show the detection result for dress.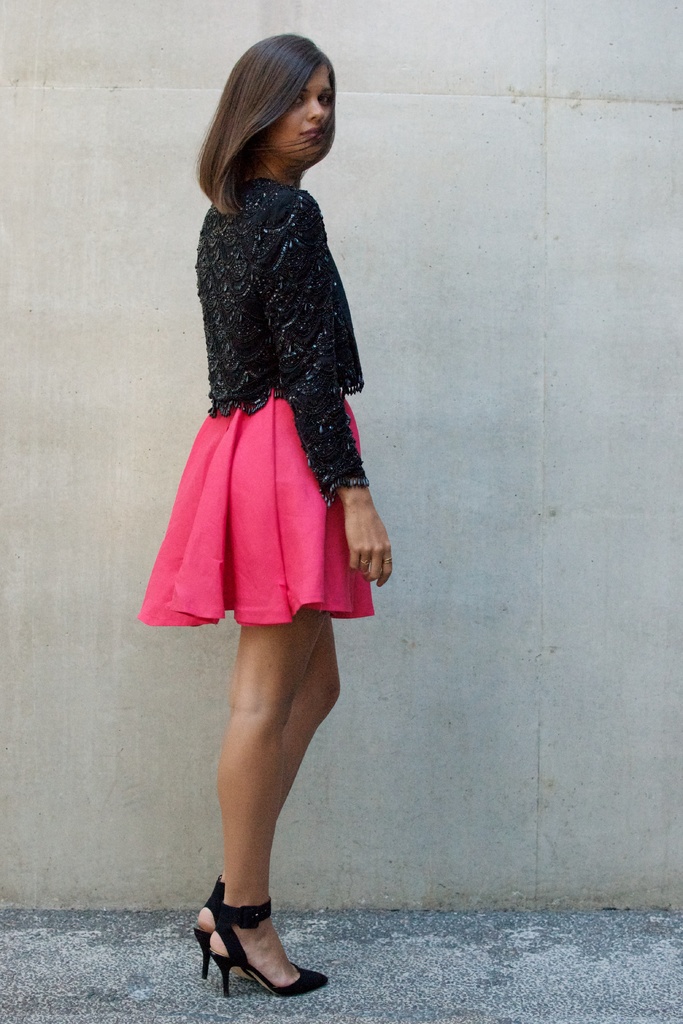
rect(137, 179, 375, 629).
